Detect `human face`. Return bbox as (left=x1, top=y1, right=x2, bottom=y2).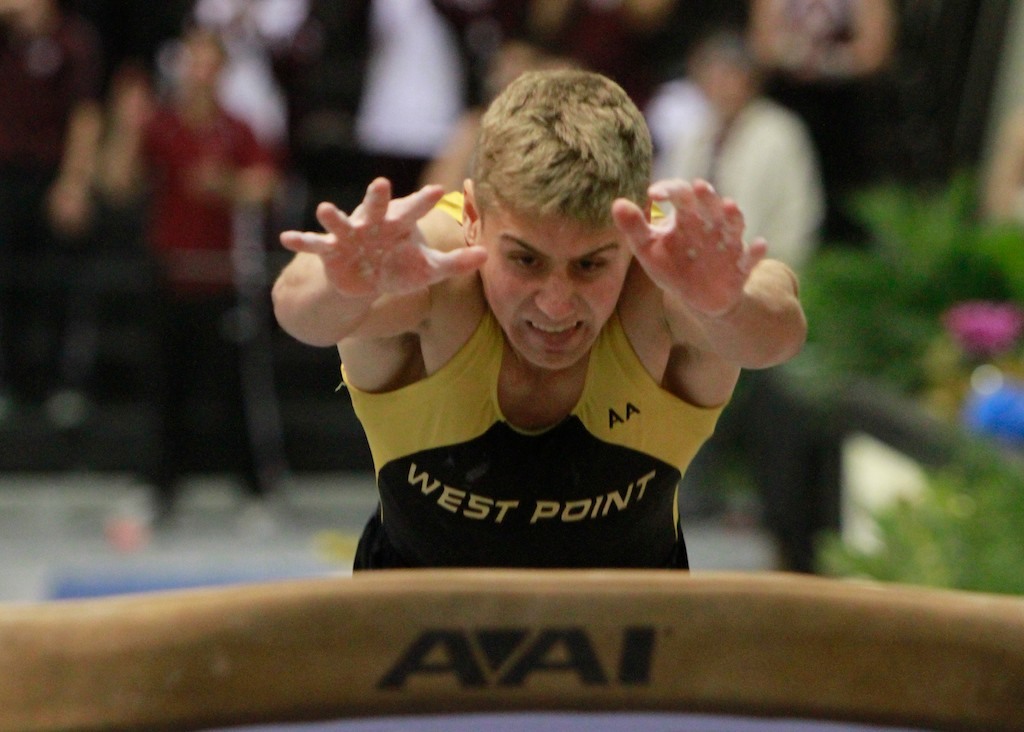
(left=476, top=188, right=631, bottom=375).
